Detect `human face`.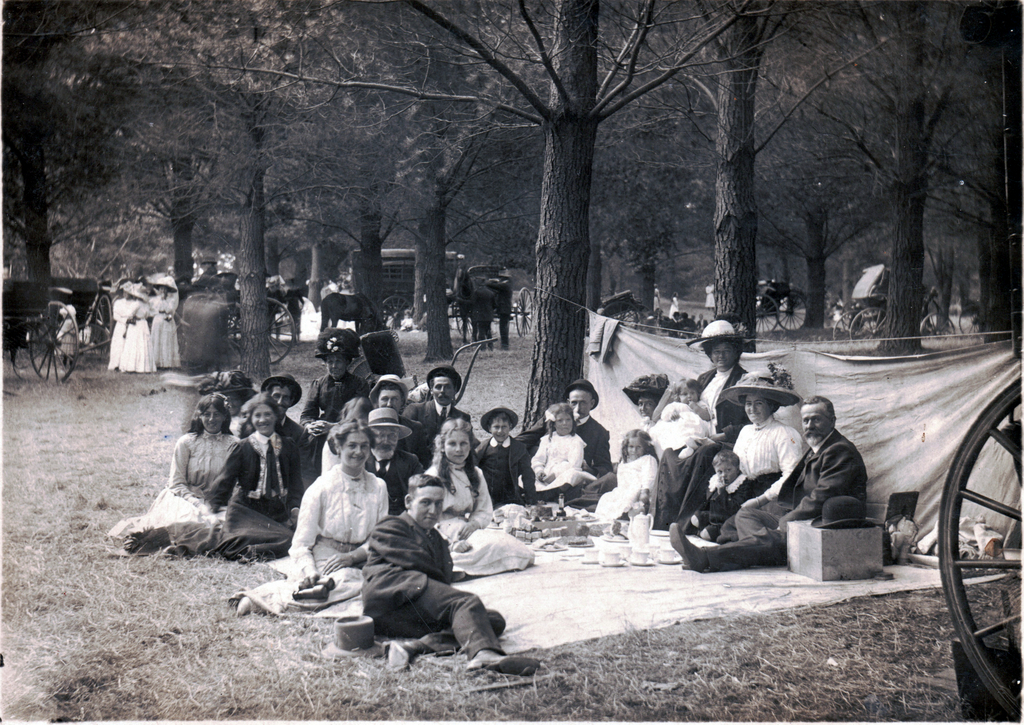
Detected at BBox(642, 399, 651, 419).
